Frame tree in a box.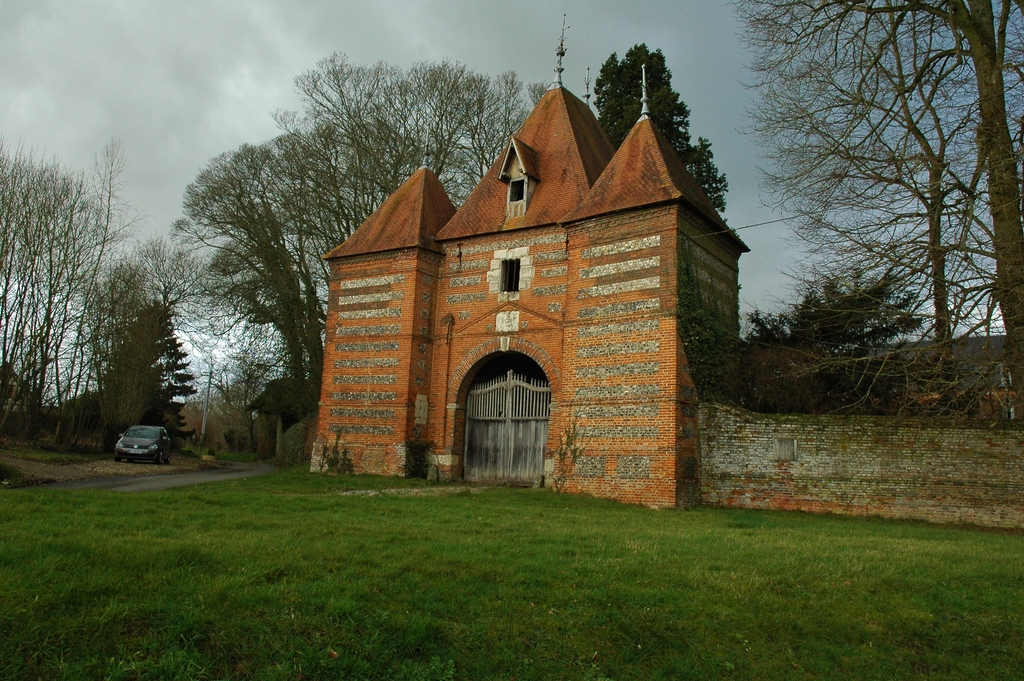
[left=726, top=11, right=1005, bottom=434].
